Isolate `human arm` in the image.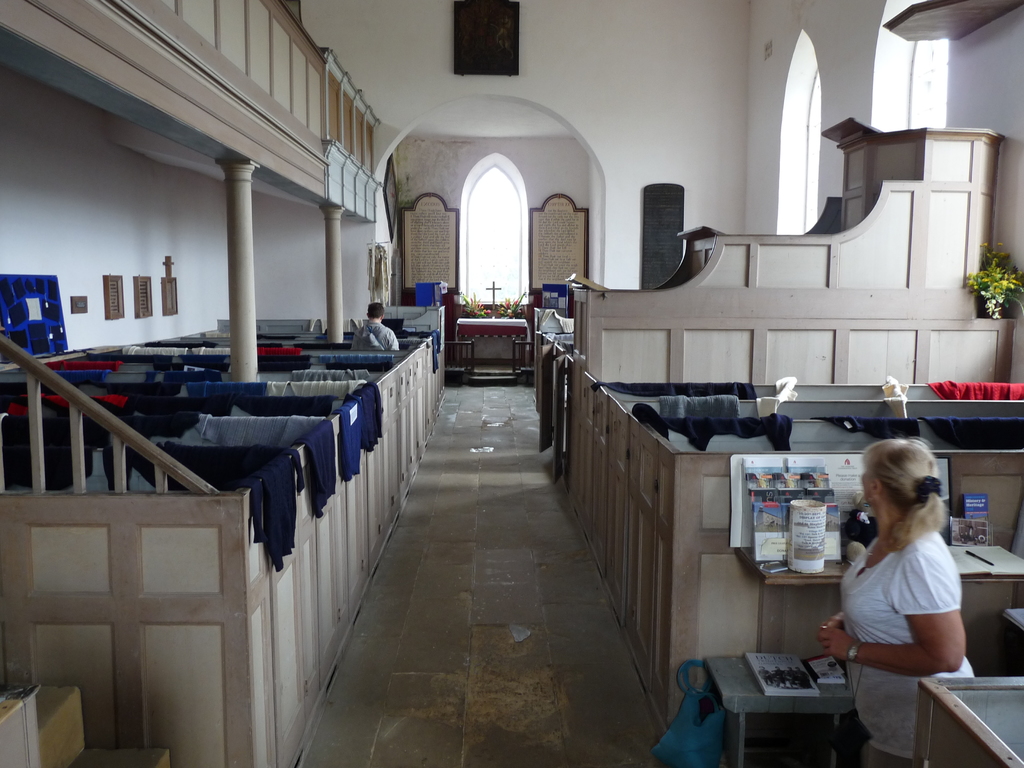
Isolated region: bbox=[818, 537, 967, 698].
